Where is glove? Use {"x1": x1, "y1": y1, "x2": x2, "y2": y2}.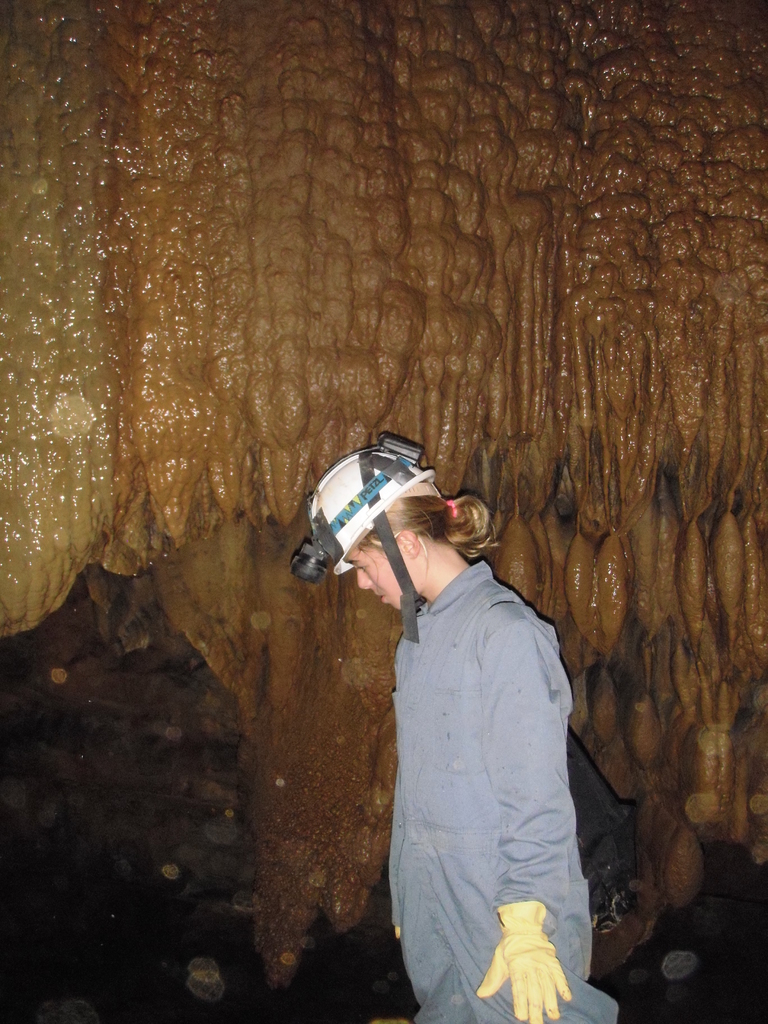
{"x1": 474, "y1": 900, "x2": 573, "y2": 1023}.
